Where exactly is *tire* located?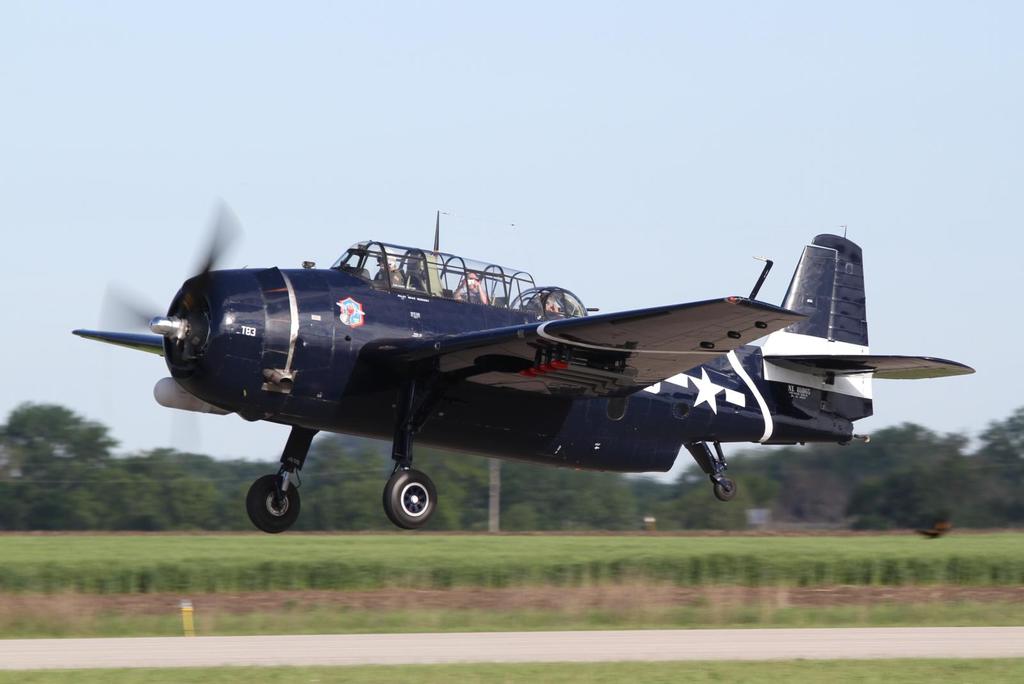
Its bounding box is (x1=381, y1=466, x2=447, y2=529).
